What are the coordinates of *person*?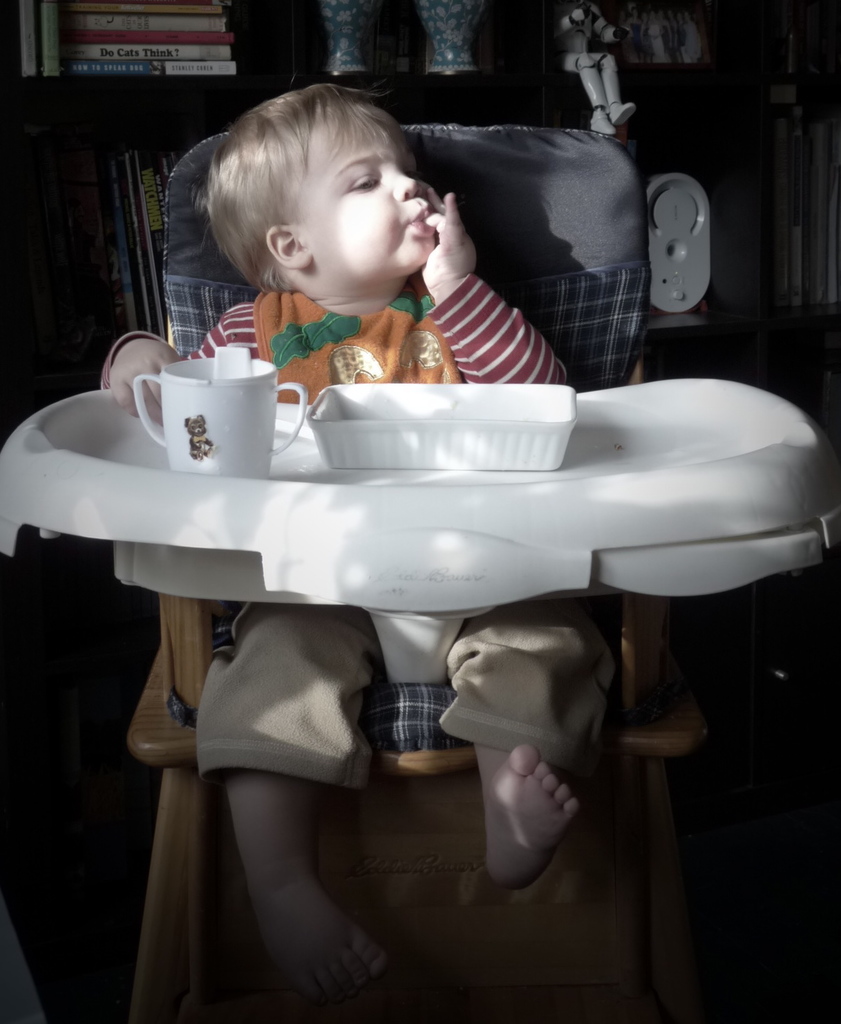
<region>555, 0, 637, 136</region>.
